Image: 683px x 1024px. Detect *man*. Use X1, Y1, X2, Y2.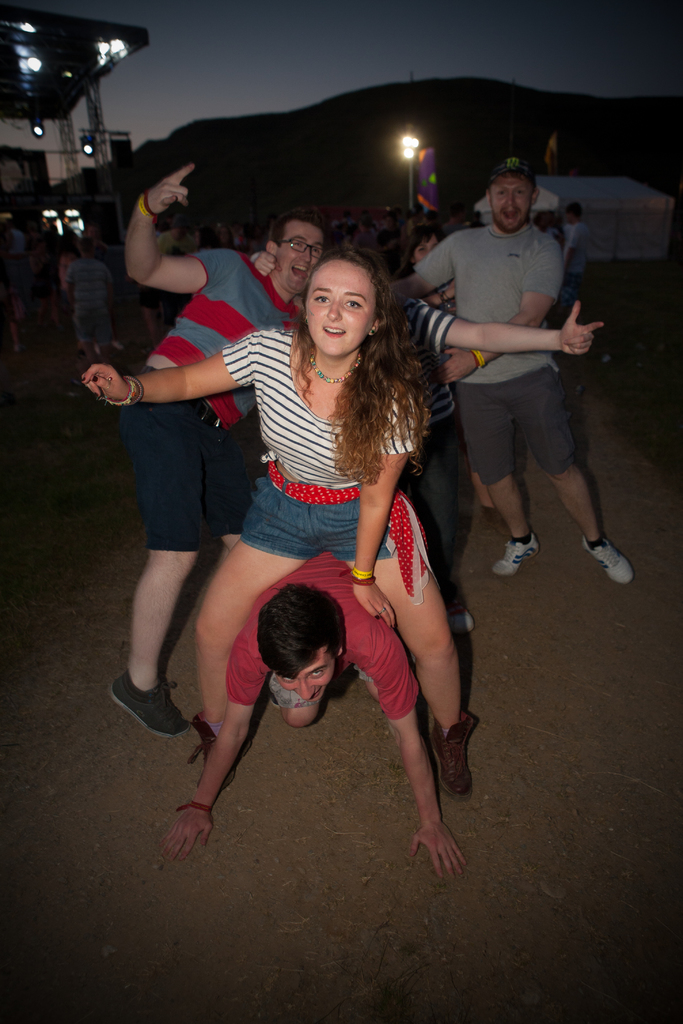
152, 554, 463, 888.
